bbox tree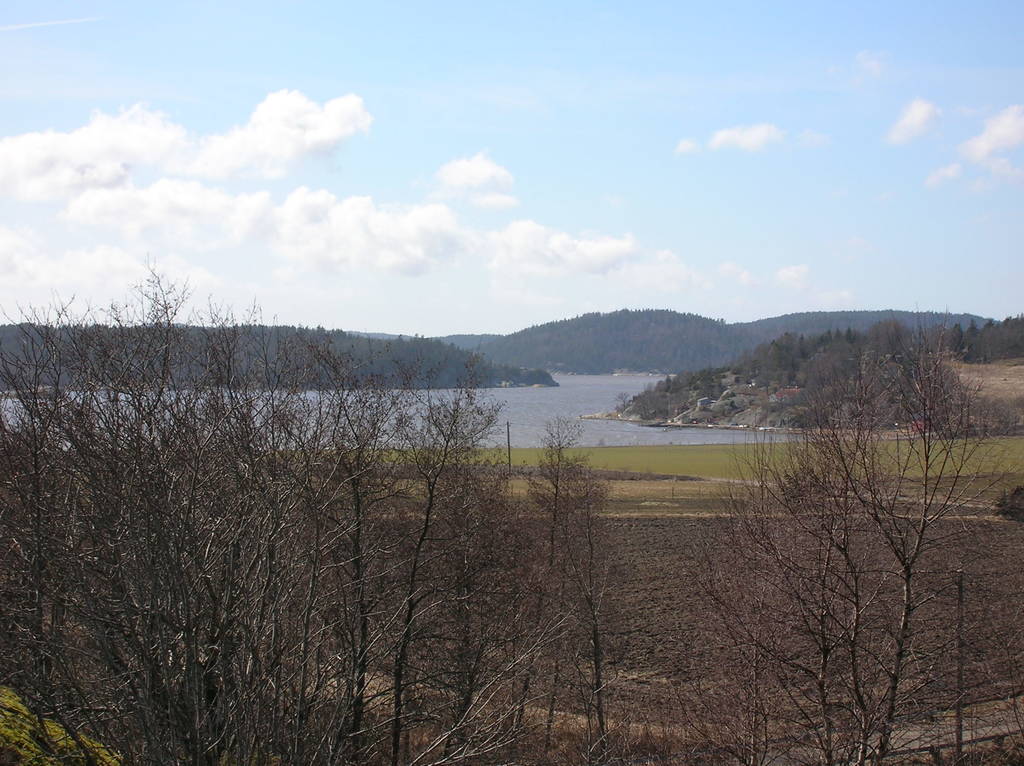
BBox(8, 276, 706, 765)
